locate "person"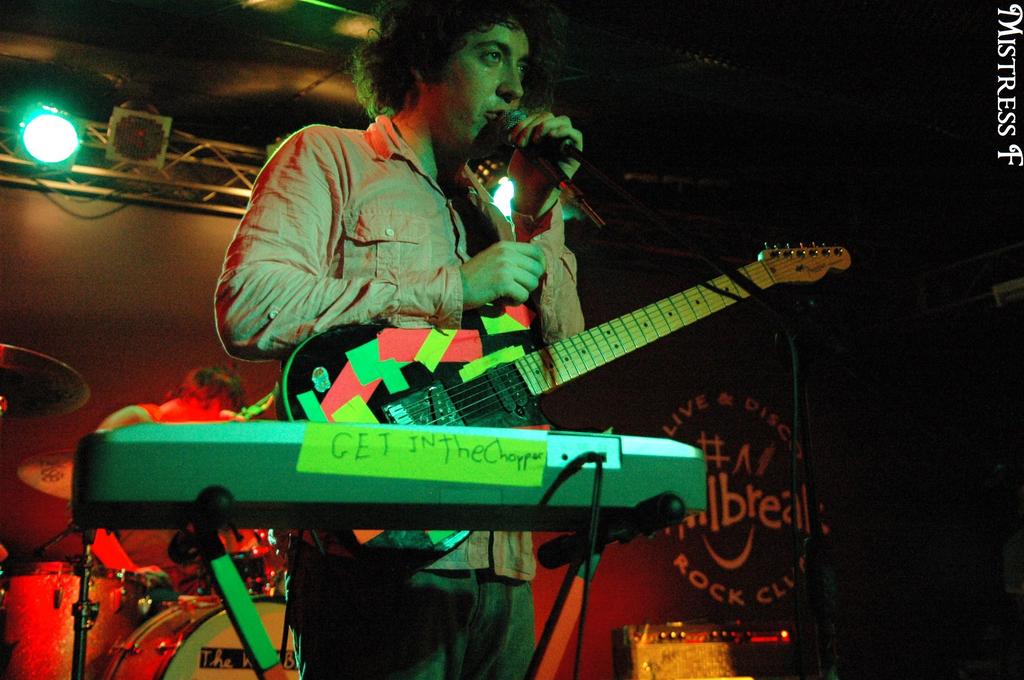
locate(82, 363, 239, 668)
